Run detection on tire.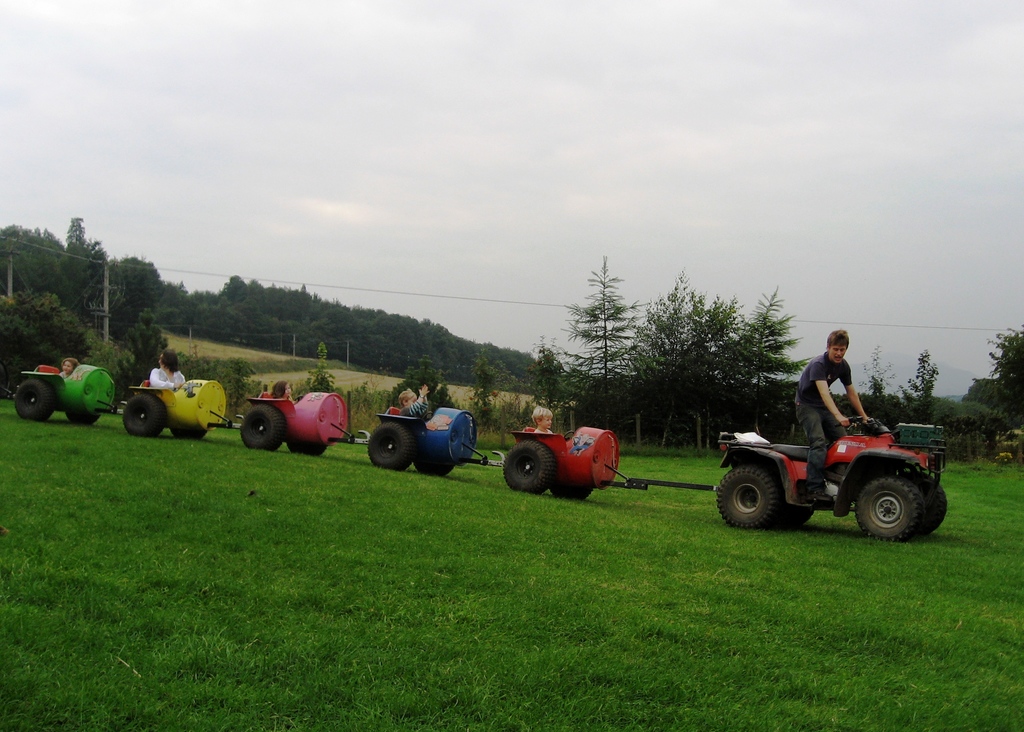
Result: bbox(371, 419, 410, 468).
